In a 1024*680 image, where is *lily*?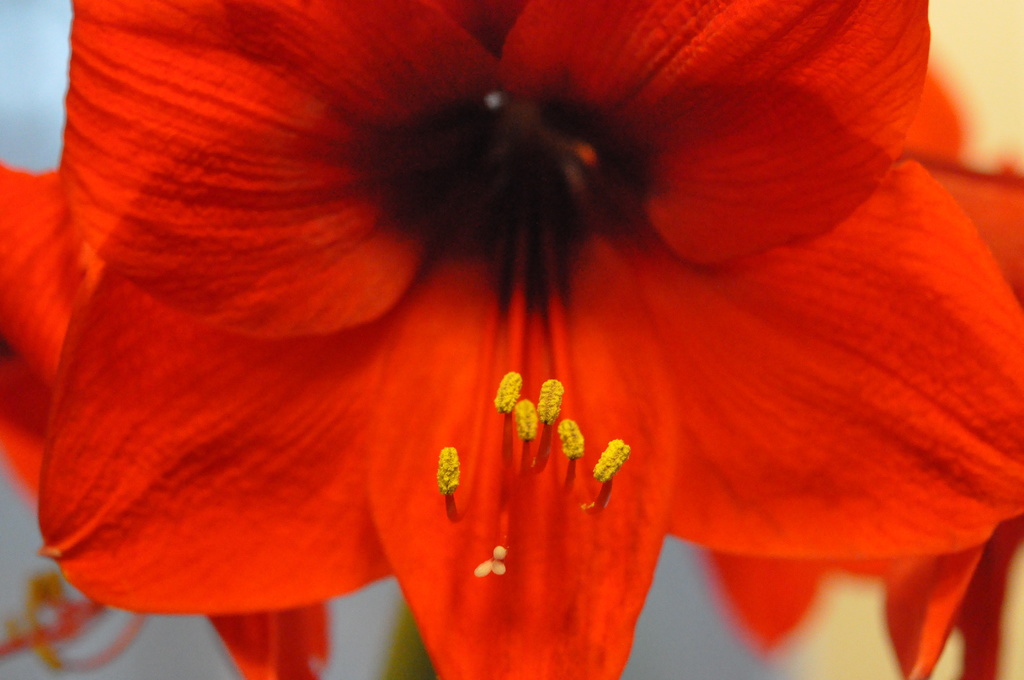
crop(0, 0, 1023, 679).
